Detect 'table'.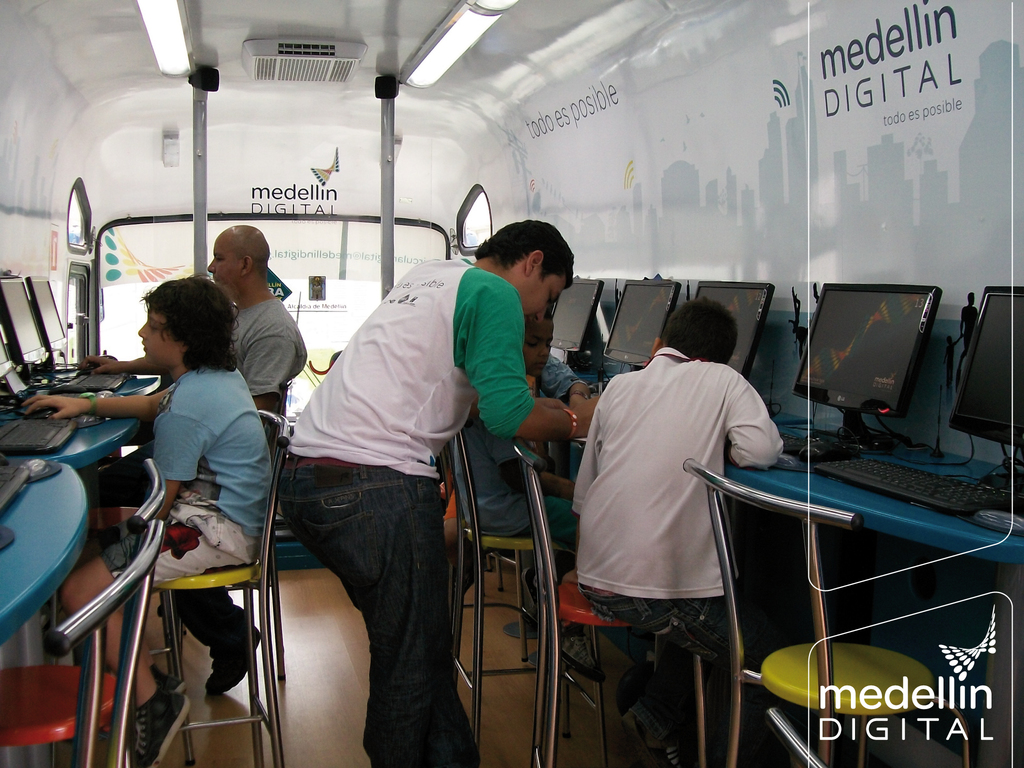
Detected at pyautogui.locateOnScreen(719, 423, 1019, 767).
